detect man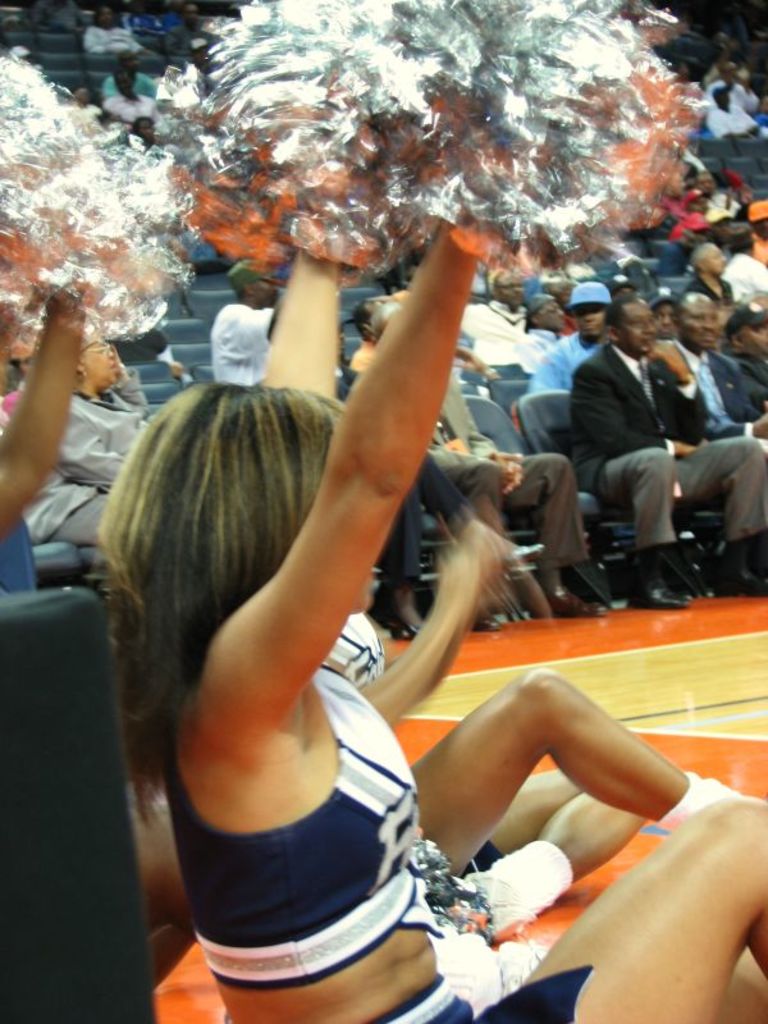
(left=457, top=266, right=525, bottom=366)
